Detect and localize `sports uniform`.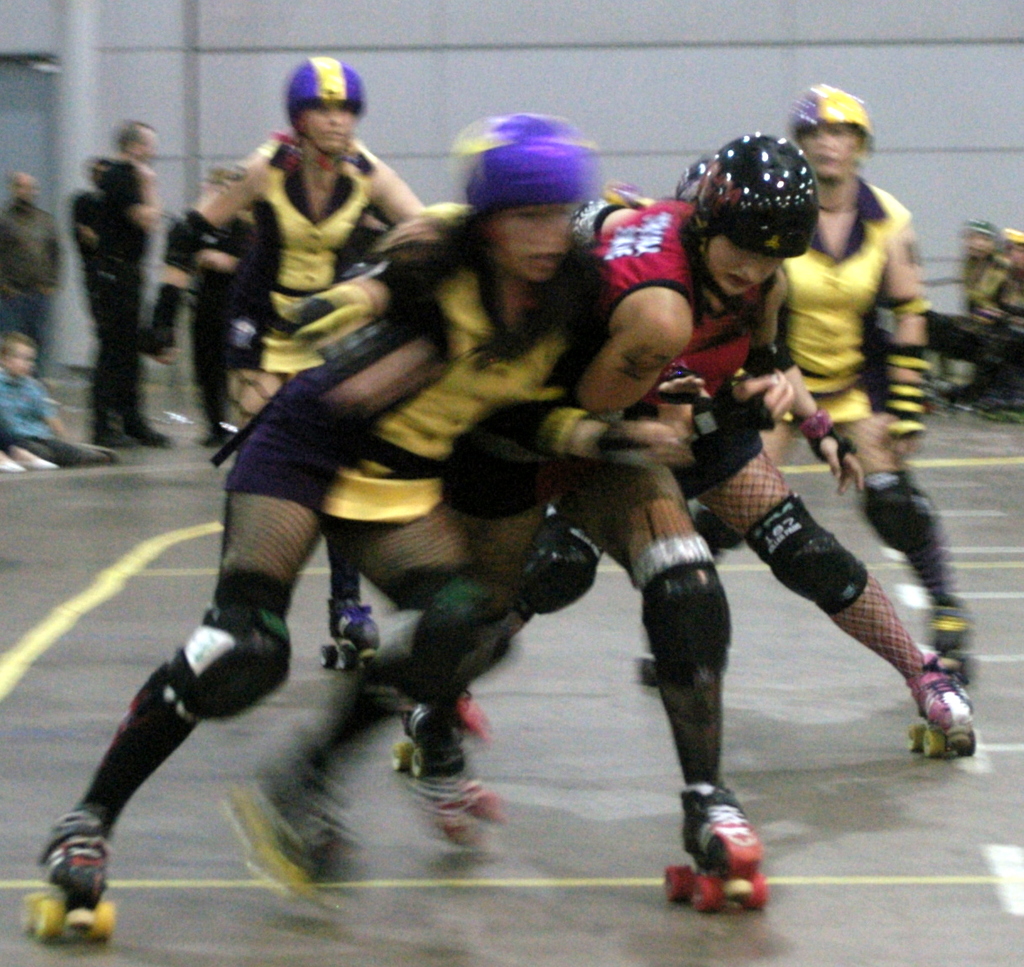
Localized at BBox(19, 111, 648, 943).
